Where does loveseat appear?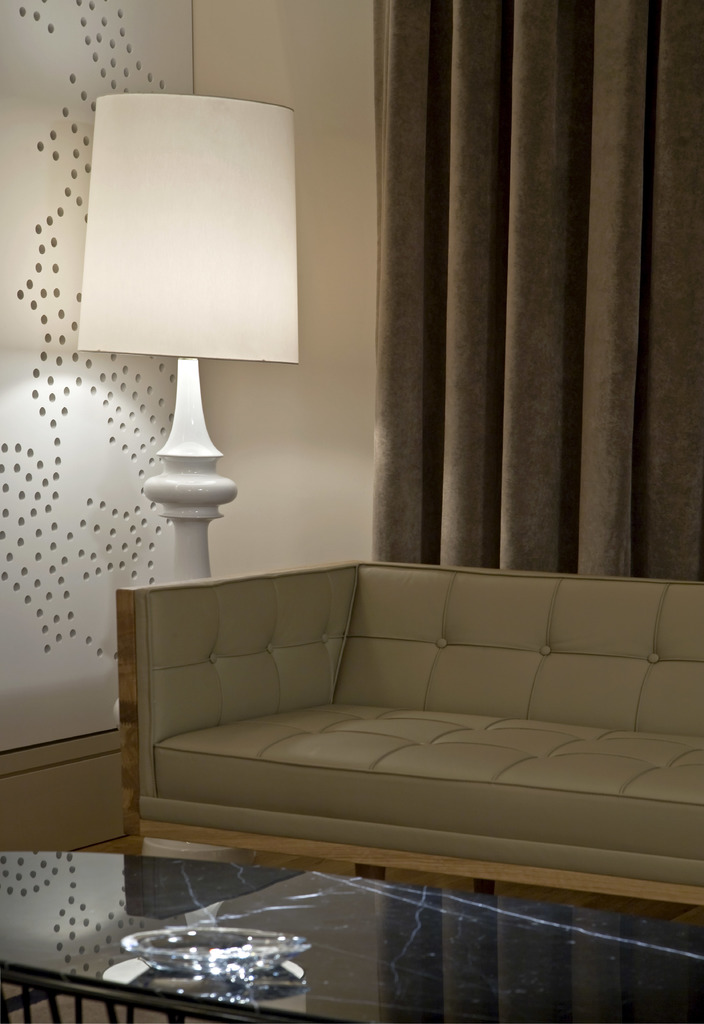
Appears at {"x1": 113, "y1": 554, "x2": 703, "y2": 912}.
